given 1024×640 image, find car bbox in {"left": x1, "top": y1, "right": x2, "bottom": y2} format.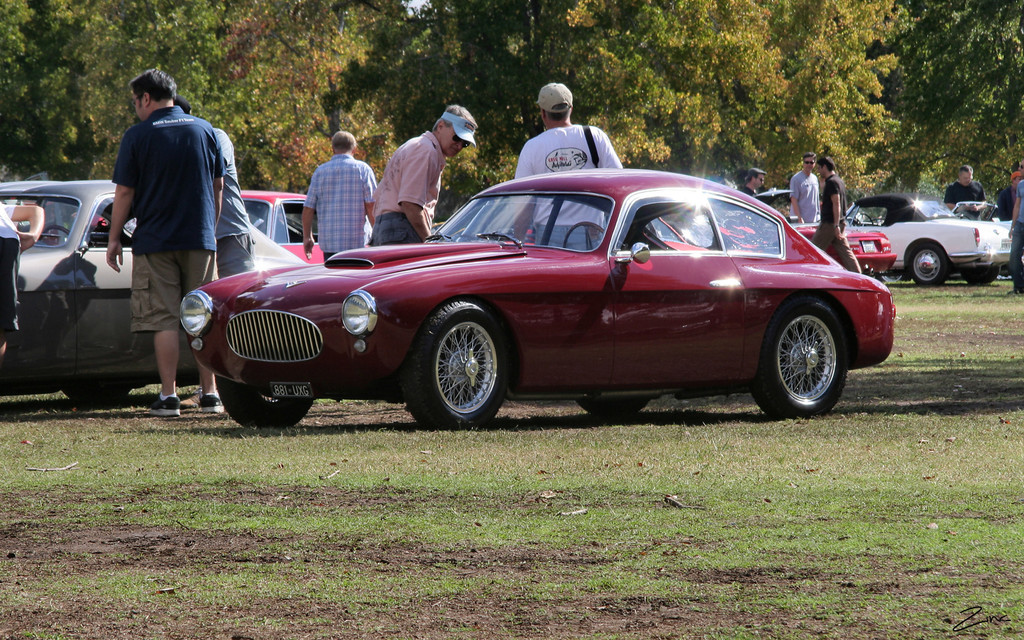
{"left": 173, "top": 172, "right": 897, "bottom": 441}.
